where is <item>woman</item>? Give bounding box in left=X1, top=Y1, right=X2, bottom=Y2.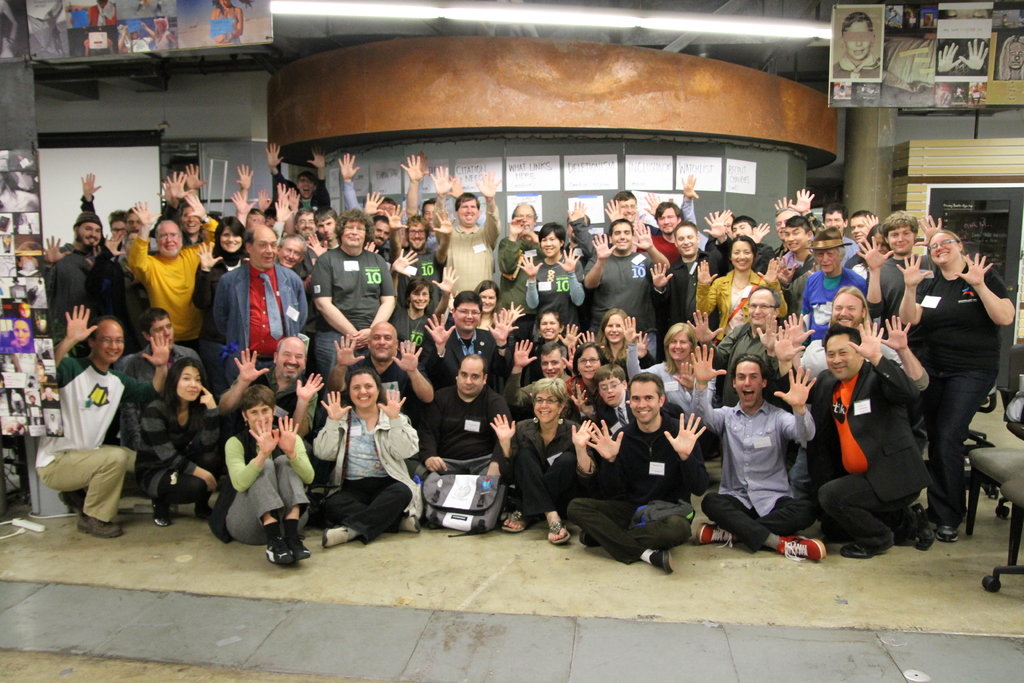
left=9, top=316, right=33, bottom=355.
